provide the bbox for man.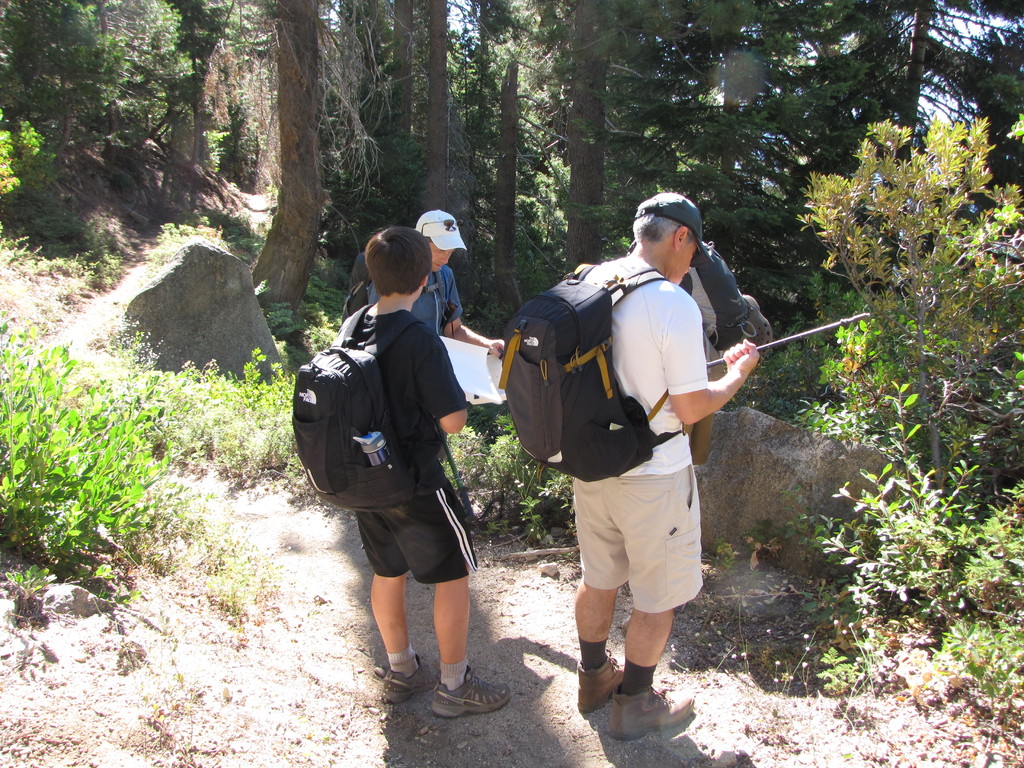
locate(570, 191, 764, 742).
